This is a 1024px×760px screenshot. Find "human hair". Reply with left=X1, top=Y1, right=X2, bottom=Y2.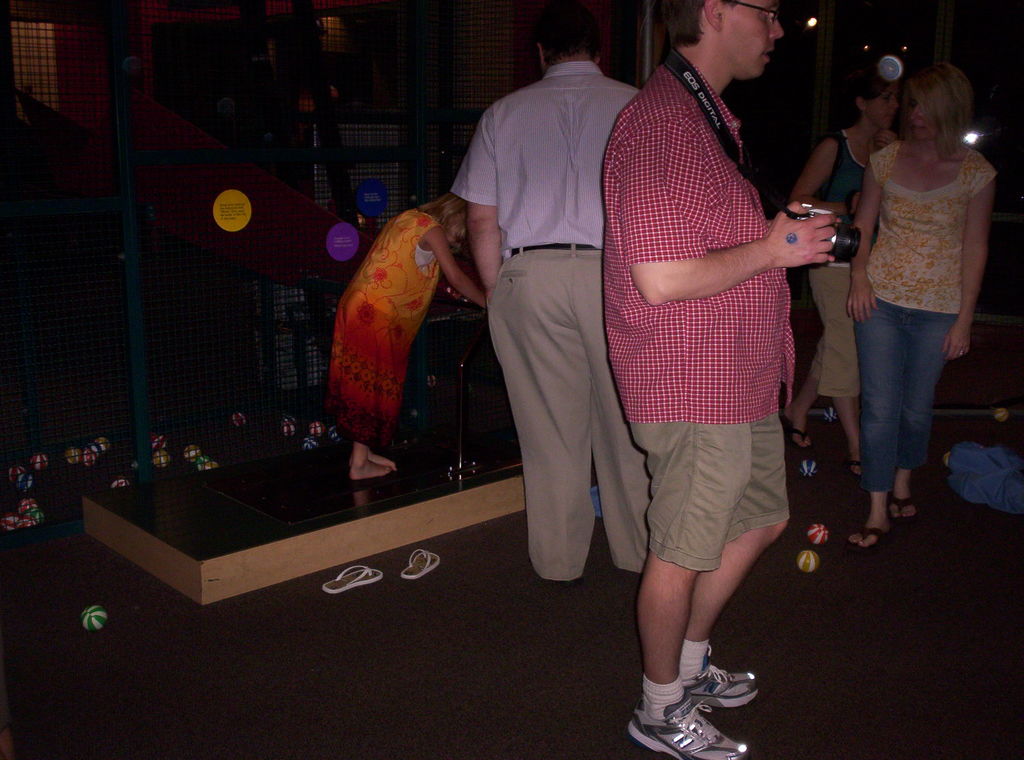
left=534, top=7, right=602, bottom=58.
